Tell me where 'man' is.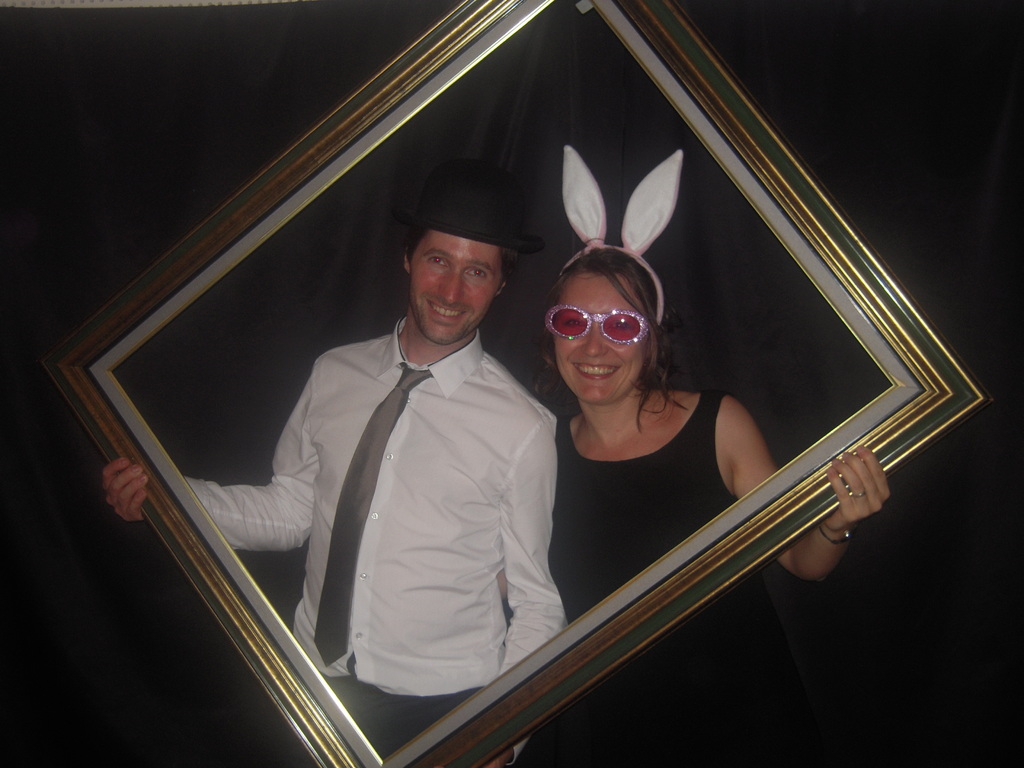
'man' is at bbox(98, 170, 570, 767).
